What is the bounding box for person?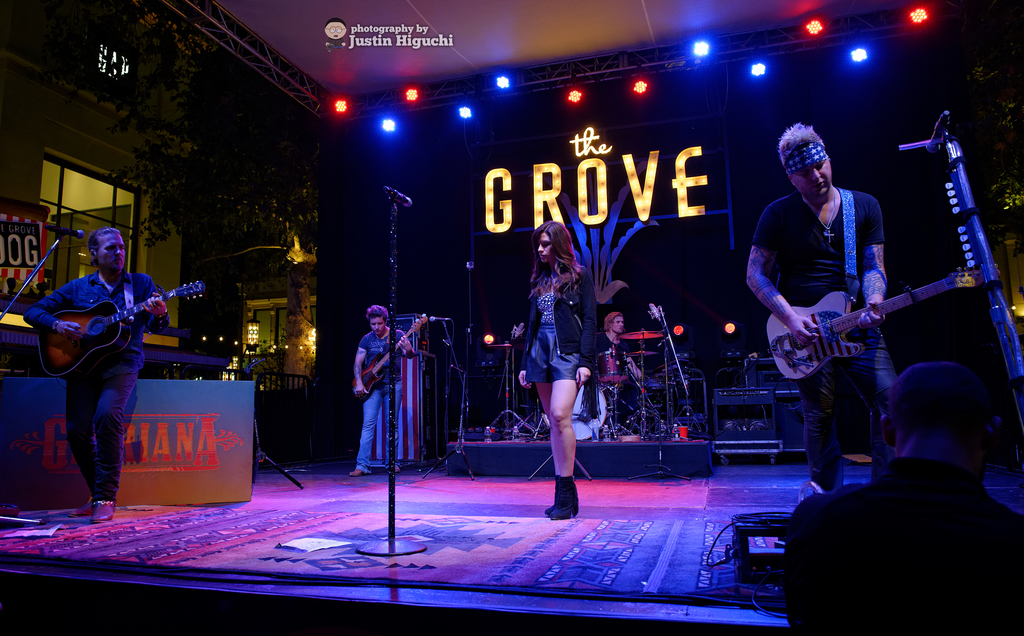
rect(515, 220, 596, 517).
